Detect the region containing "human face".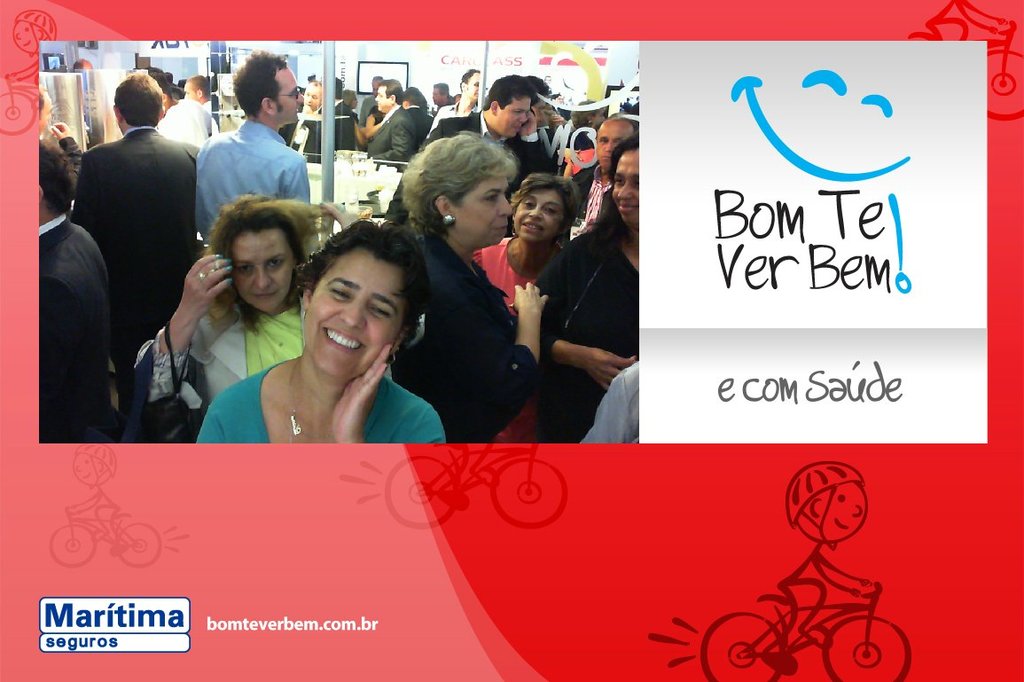
detection(352, 94, 358, 110).
